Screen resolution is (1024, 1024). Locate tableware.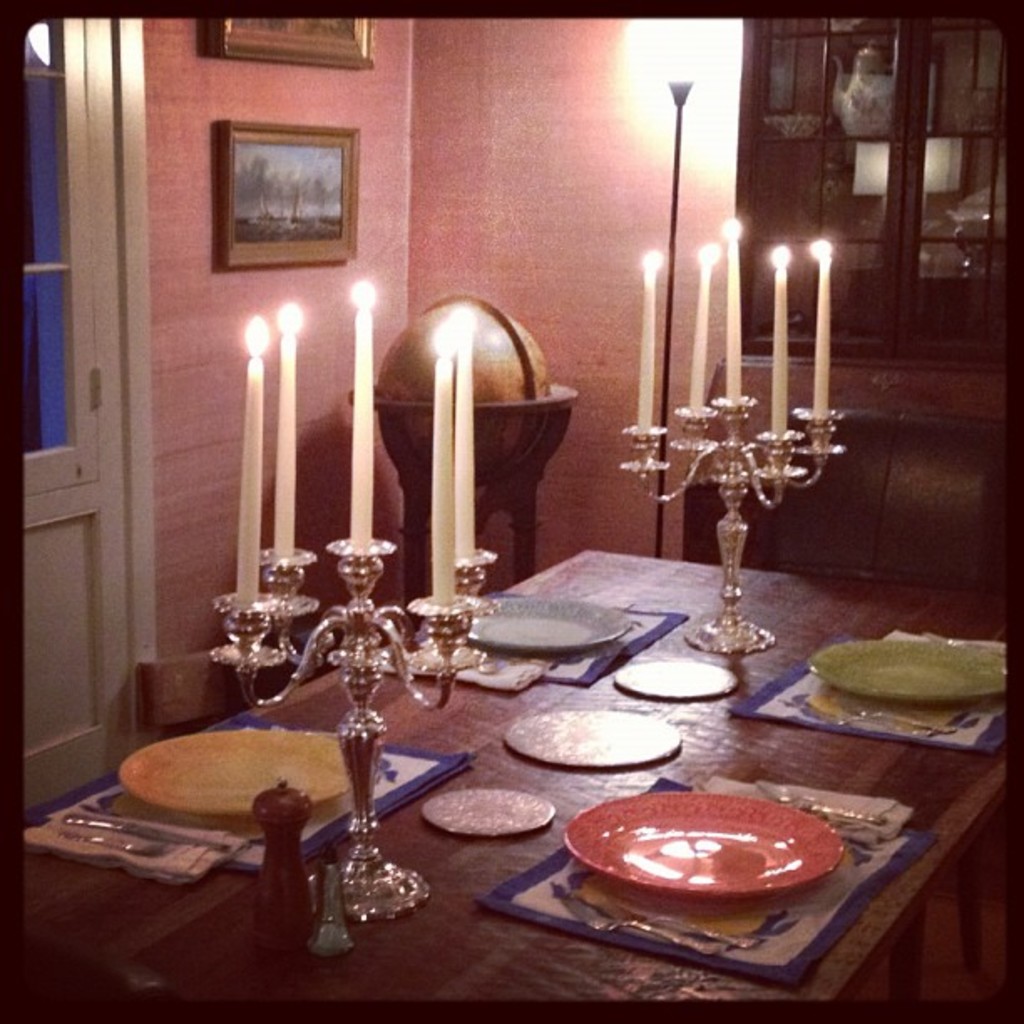
detection(574, 904, 706, 955).
